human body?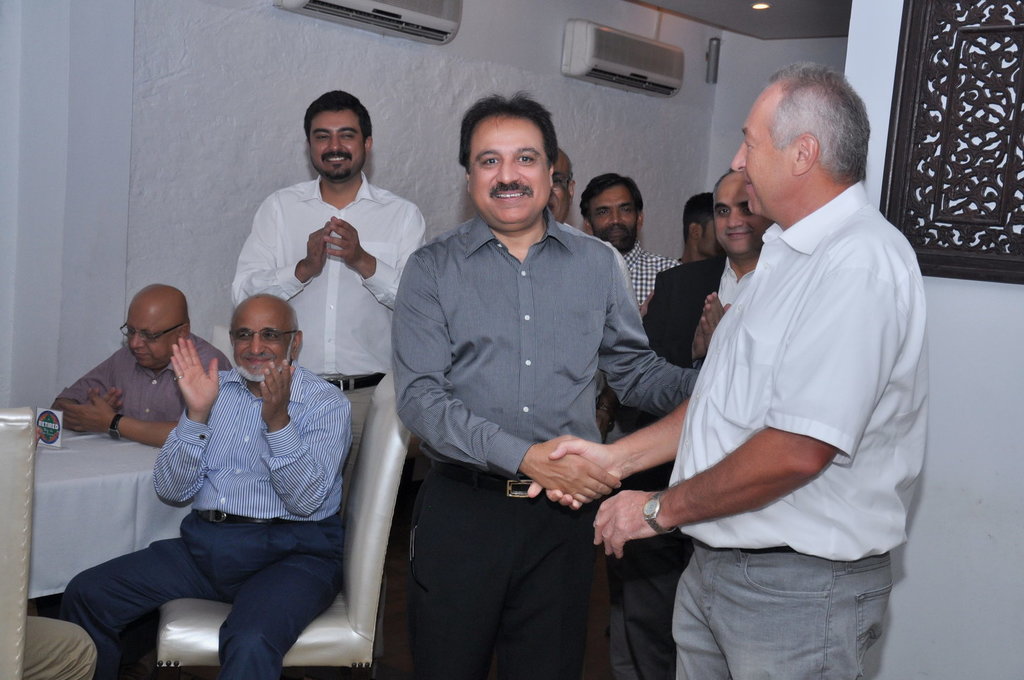
Rect(227, 167, 426, 525)
